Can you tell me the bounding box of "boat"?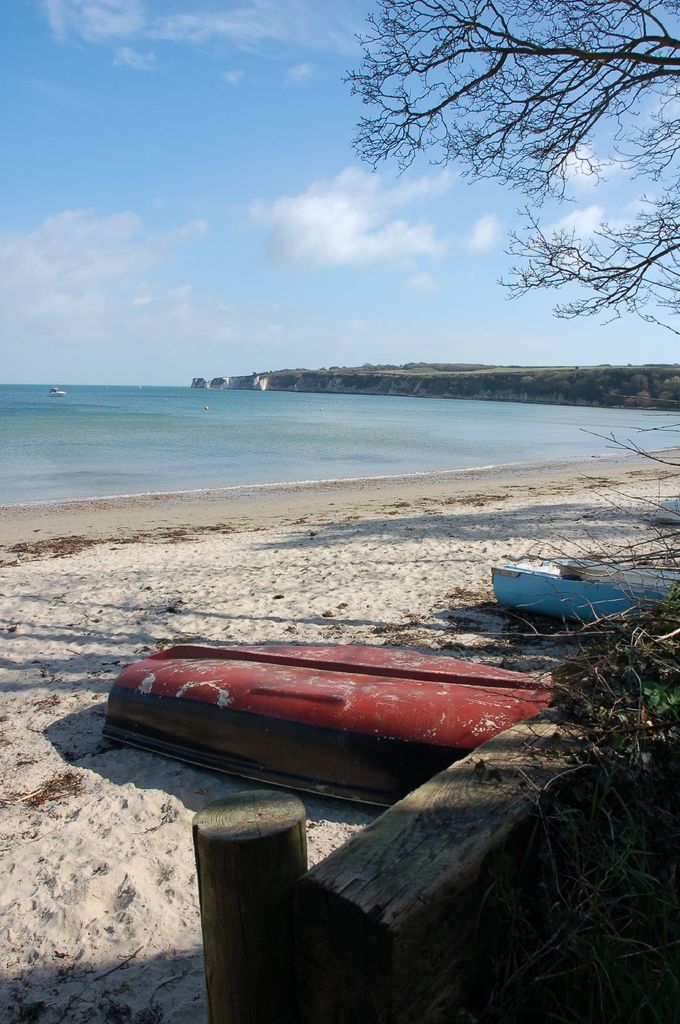
<bbox>647, 485, 679, 525</bbox>.
